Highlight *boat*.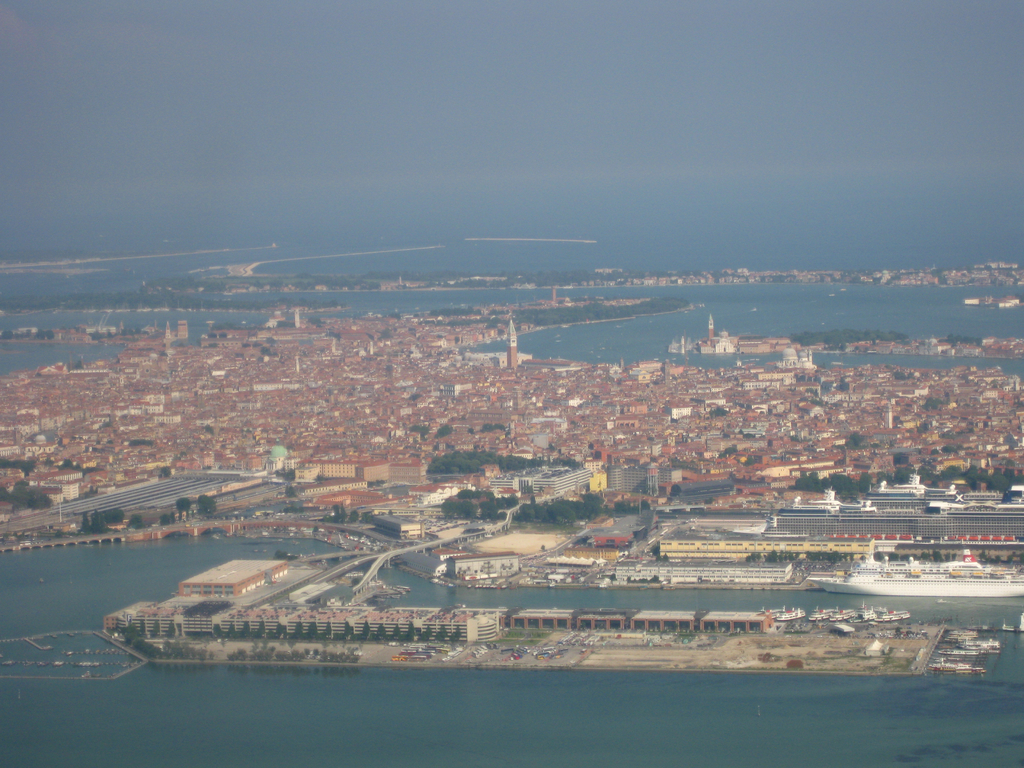
Highlighted region: {"left": 809, "top": 605, "right": 834, "bottom": 621}.
